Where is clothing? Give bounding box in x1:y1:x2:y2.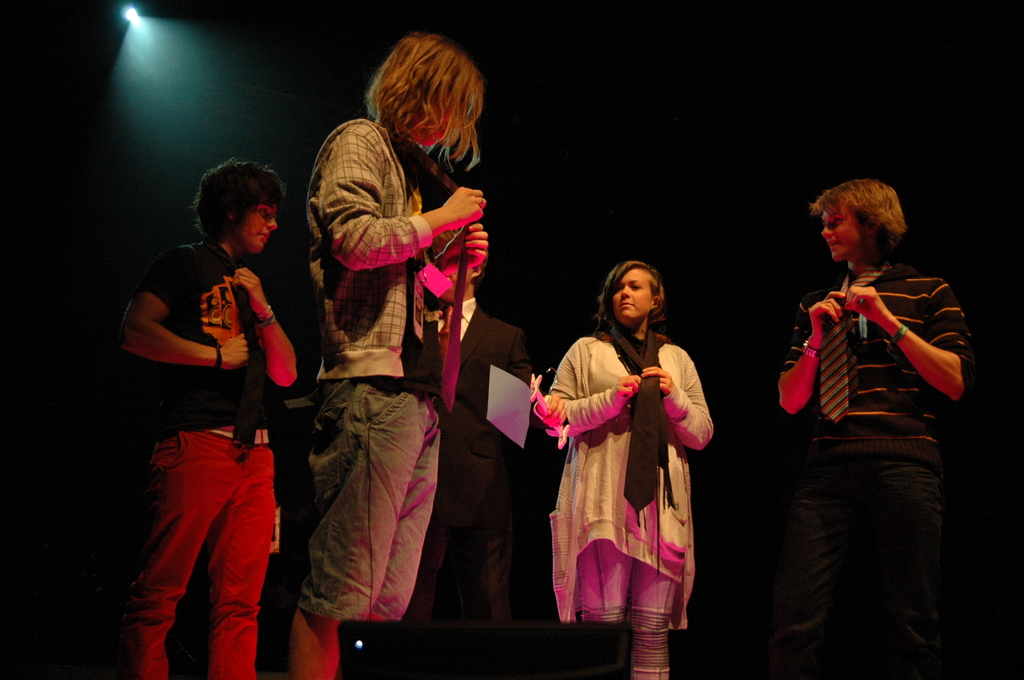
764:266:992:676.
